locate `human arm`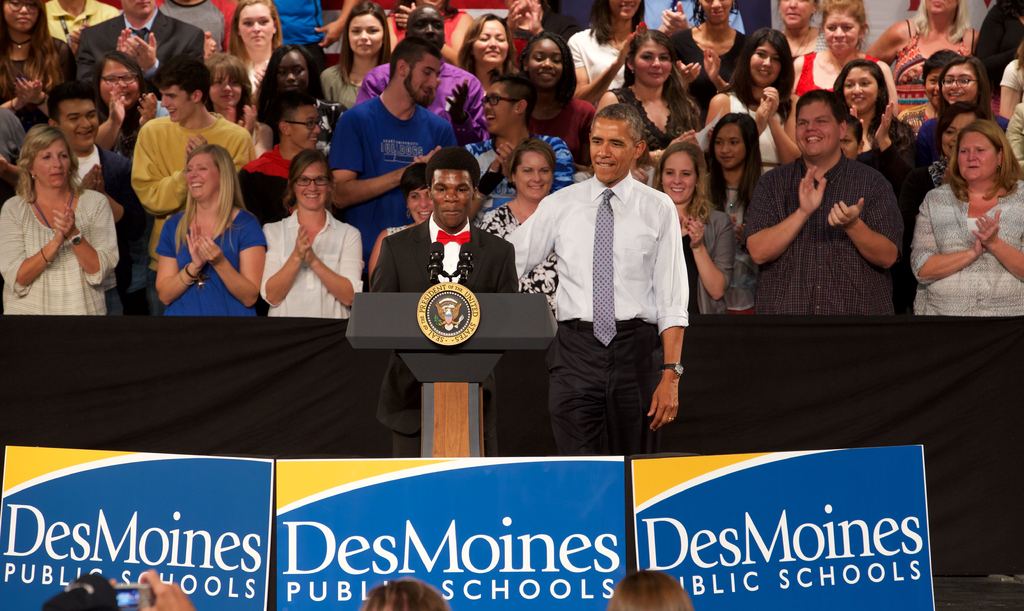
select_region(468, 137, 511, 216)
